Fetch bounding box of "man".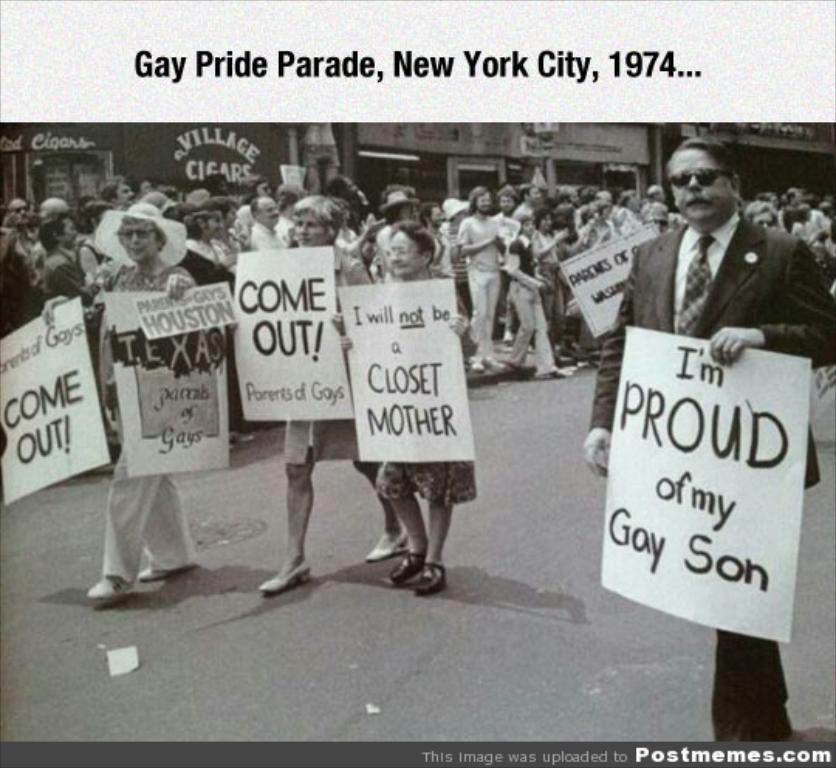
Bbox: {"left": 585, "top": 138, "right": 834, "bottom": 746}.
